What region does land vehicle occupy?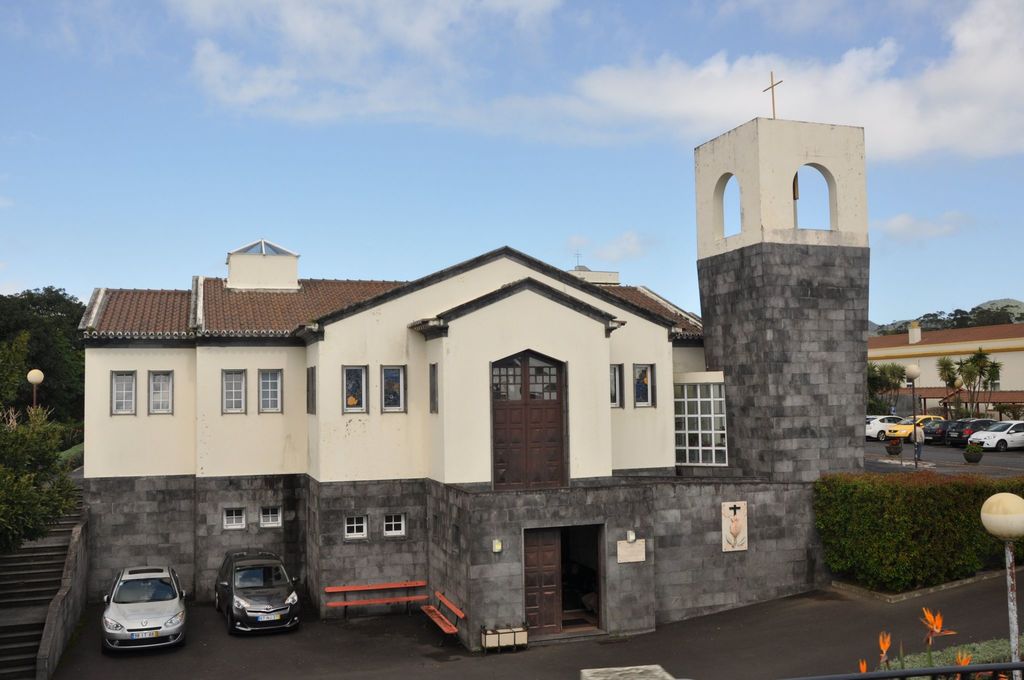
<box>867,412,903,442</box>.
